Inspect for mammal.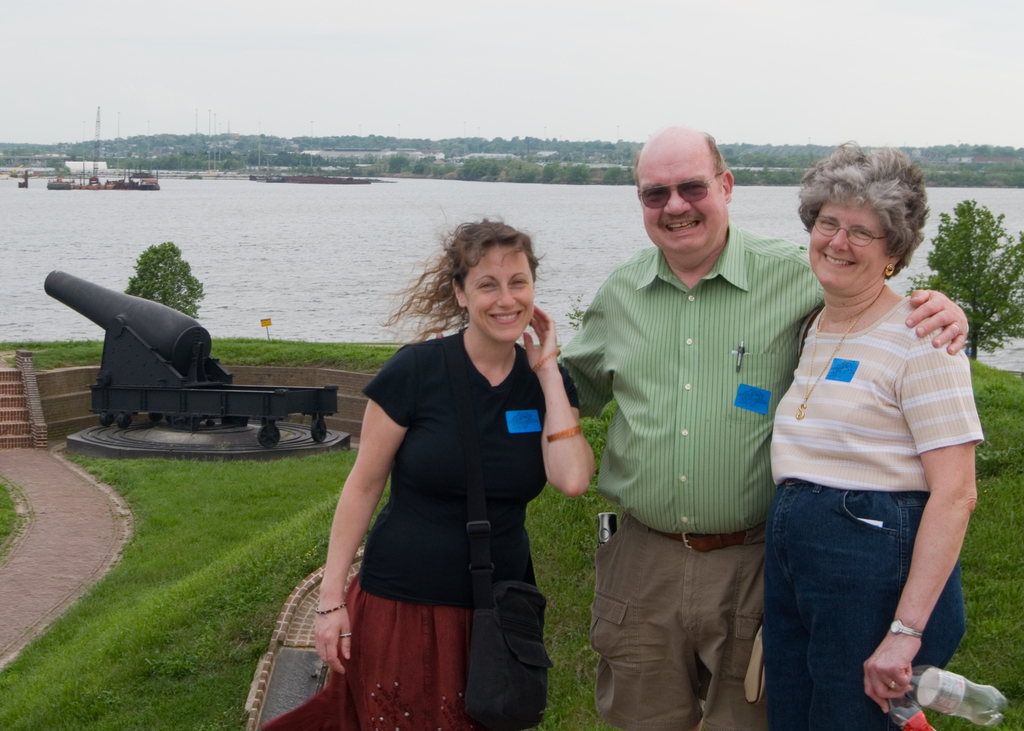
Inspection: box=[770, 141, 985, 730].
